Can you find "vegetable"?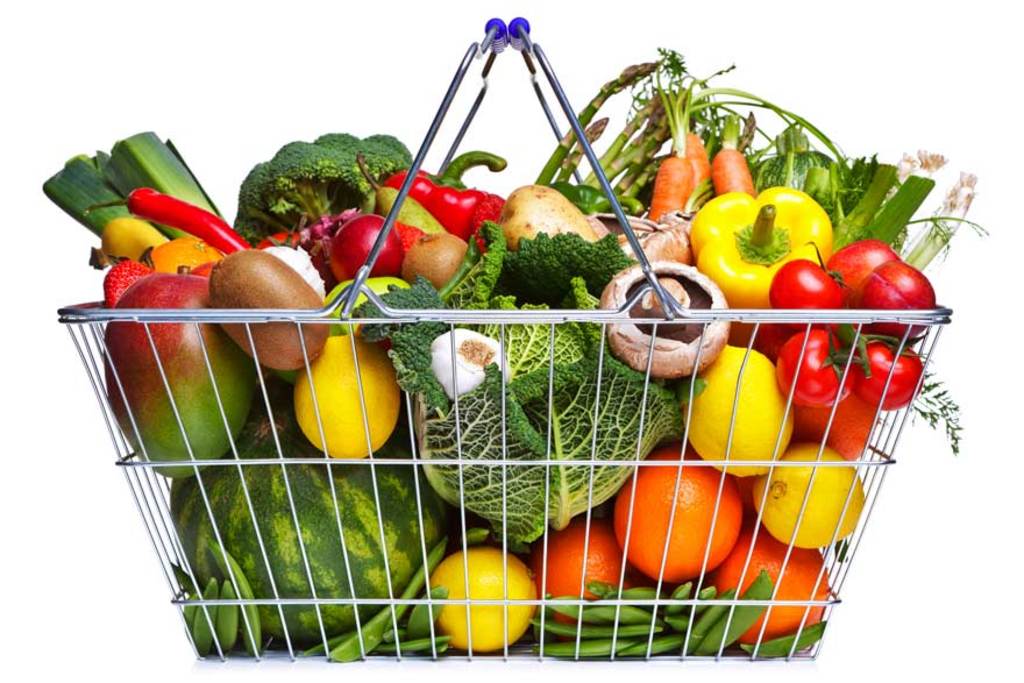
Yes, bounding box: region(524, 564, 822, 660).
